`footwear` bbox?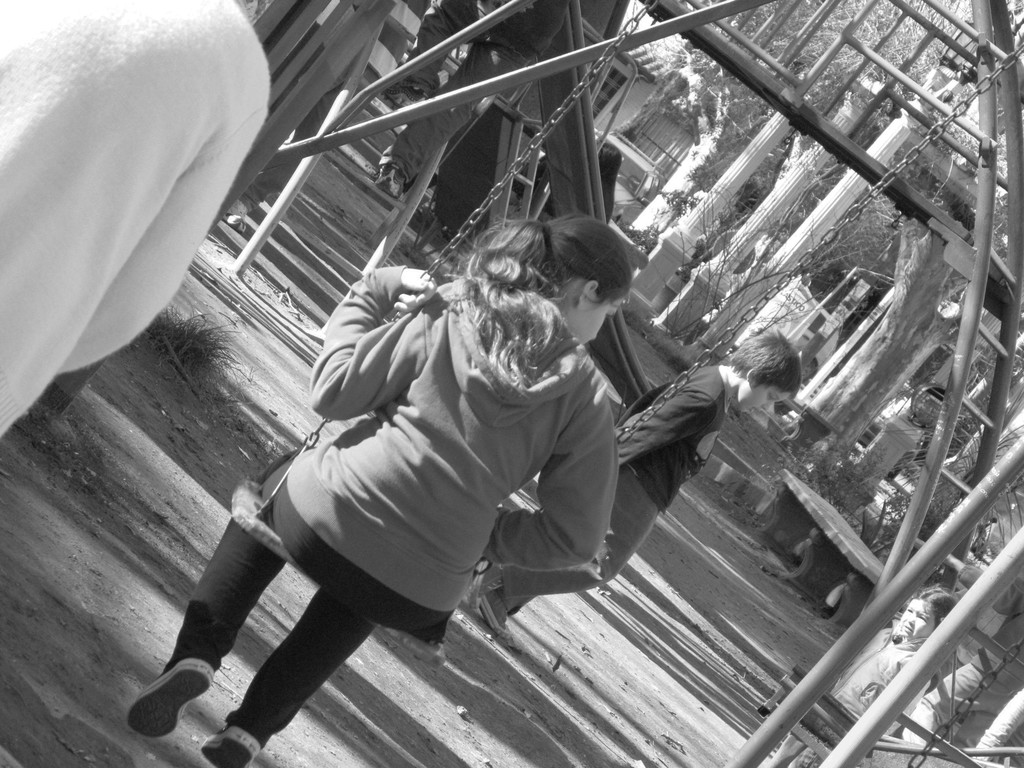
x1=480, y1=589, x2=511, y2=646
